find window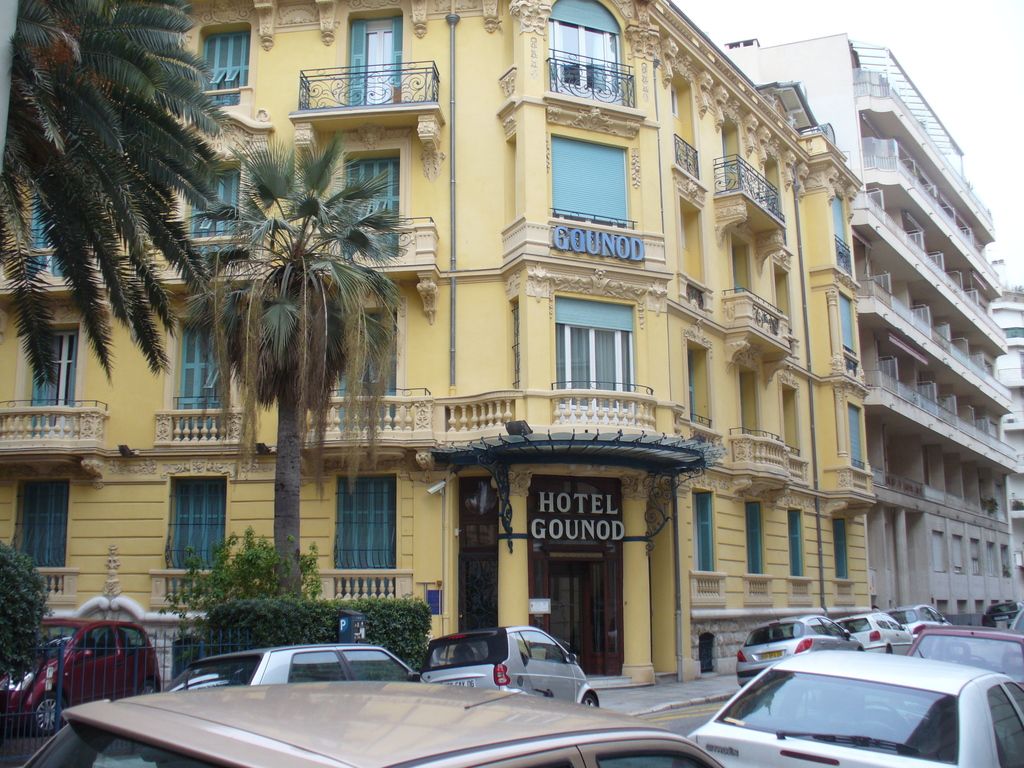
Rect(686, 335, 718, 428)
